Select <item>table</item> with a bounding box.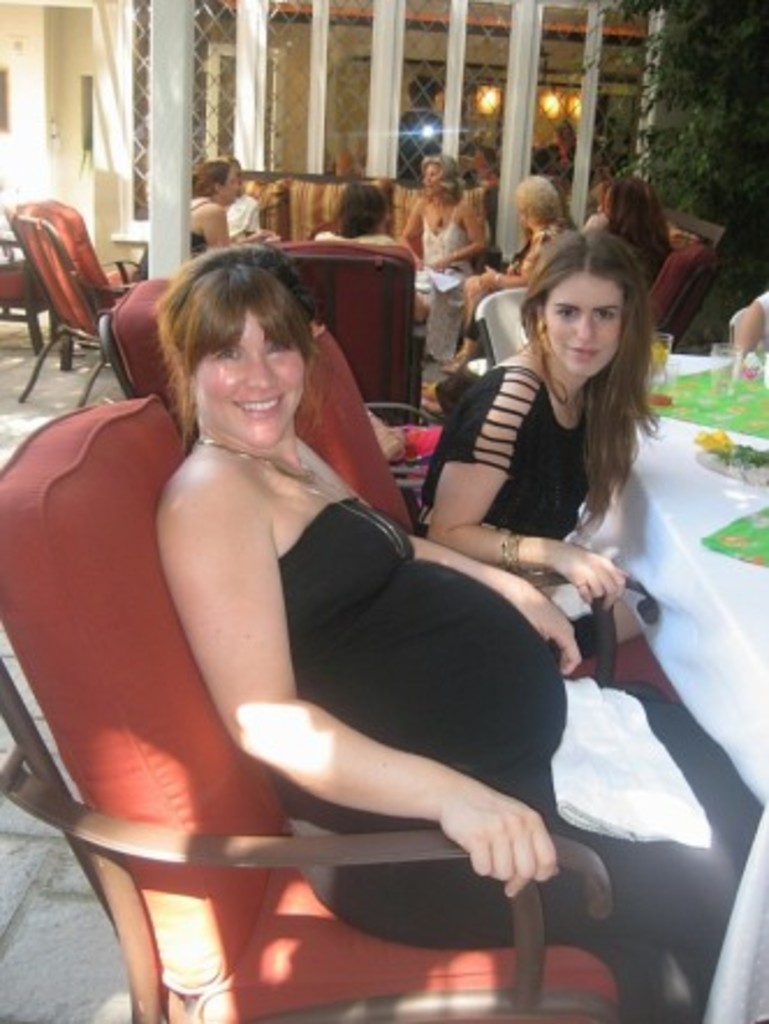
bbox(563, 357, 767, 1022).
